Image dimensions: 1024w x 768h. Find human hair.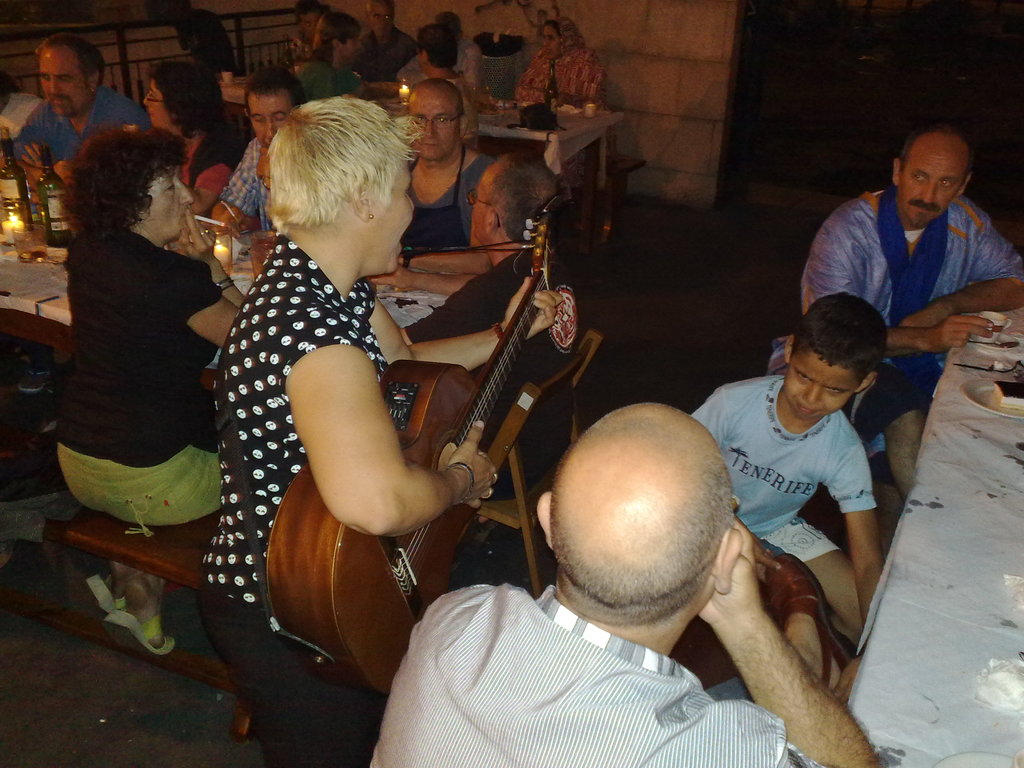
271, 93, 423, 230.
